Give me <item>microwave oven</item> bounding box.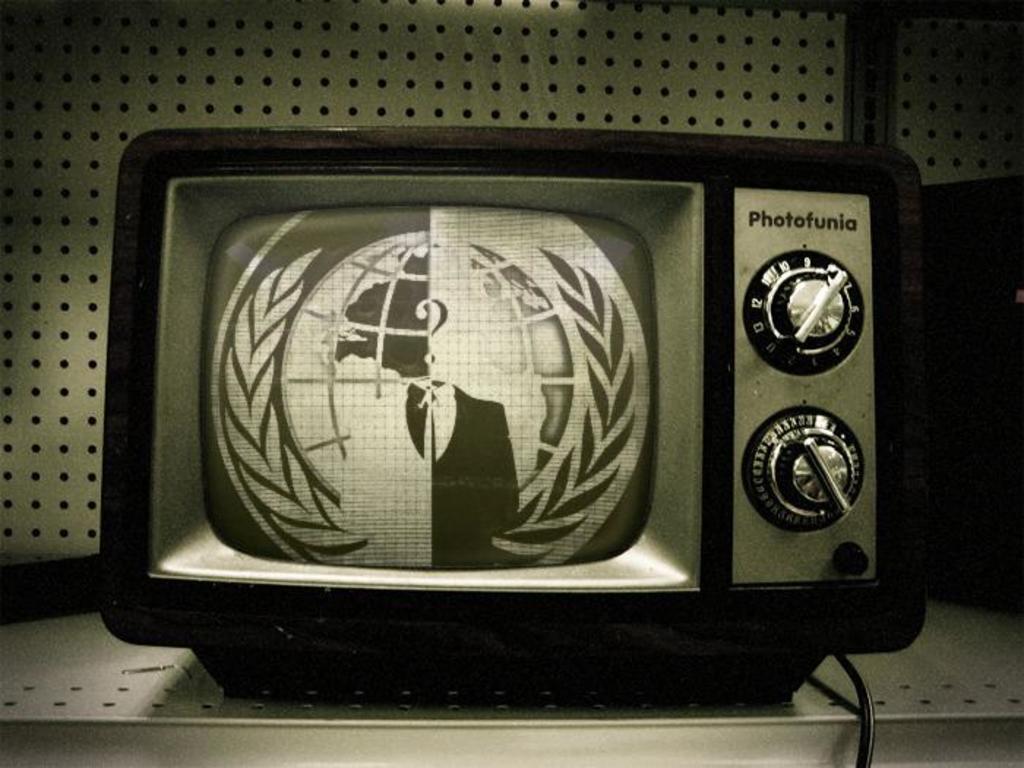
(98,124,919,648).
